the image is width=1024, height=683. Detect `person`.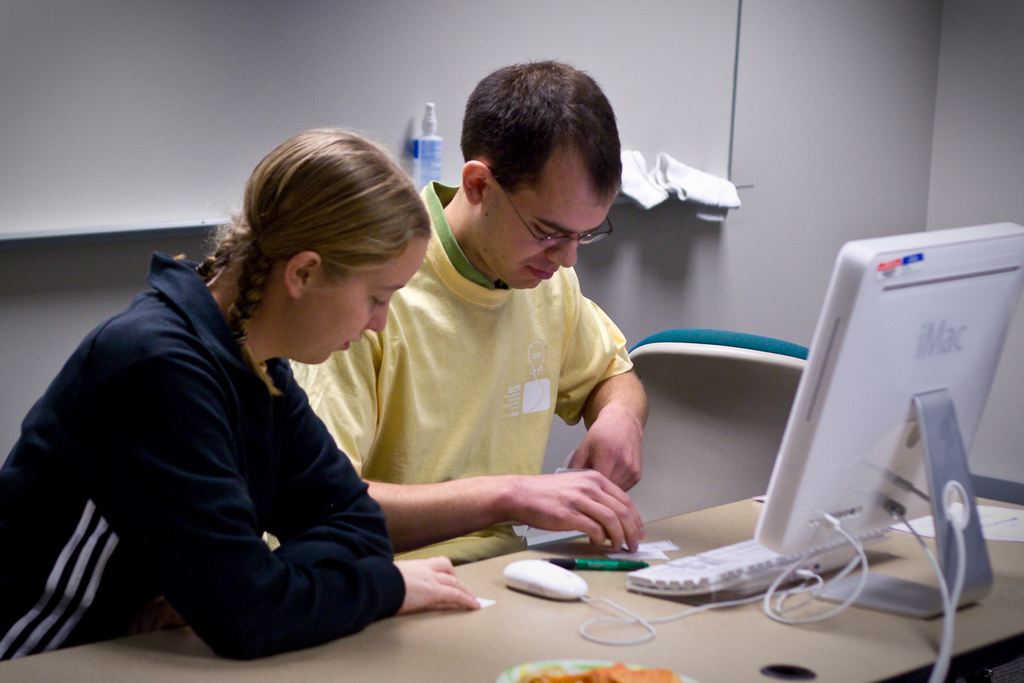
Detection: 284/69/697/640.
